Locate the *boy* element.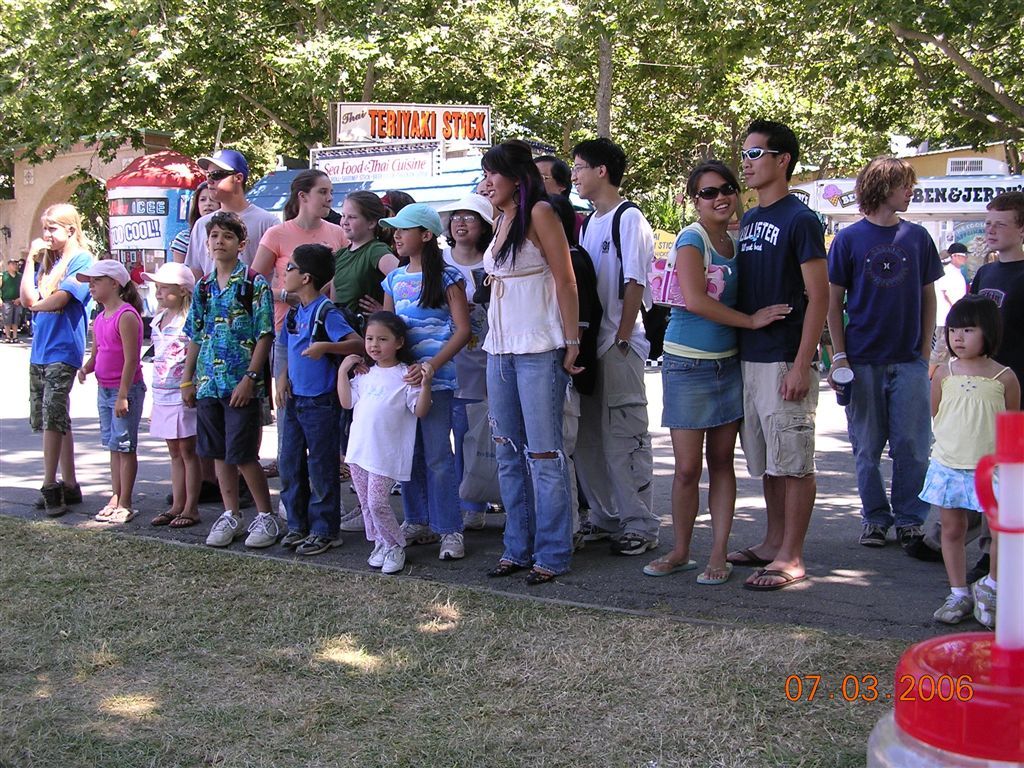
Element bbox: x1=958, y1=189, x2=1021, y2=371.
